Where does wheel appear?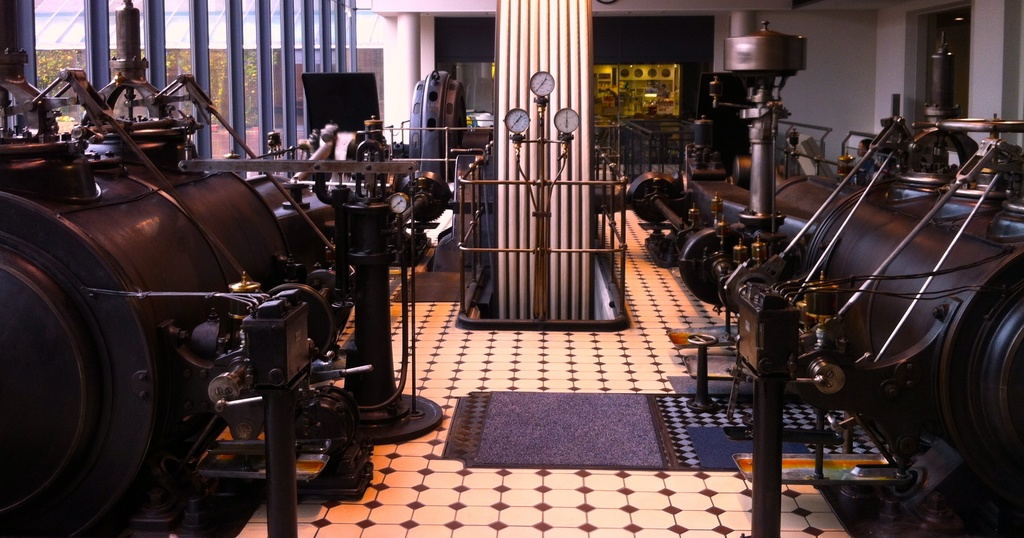
Appears at (623,170,682,225).
